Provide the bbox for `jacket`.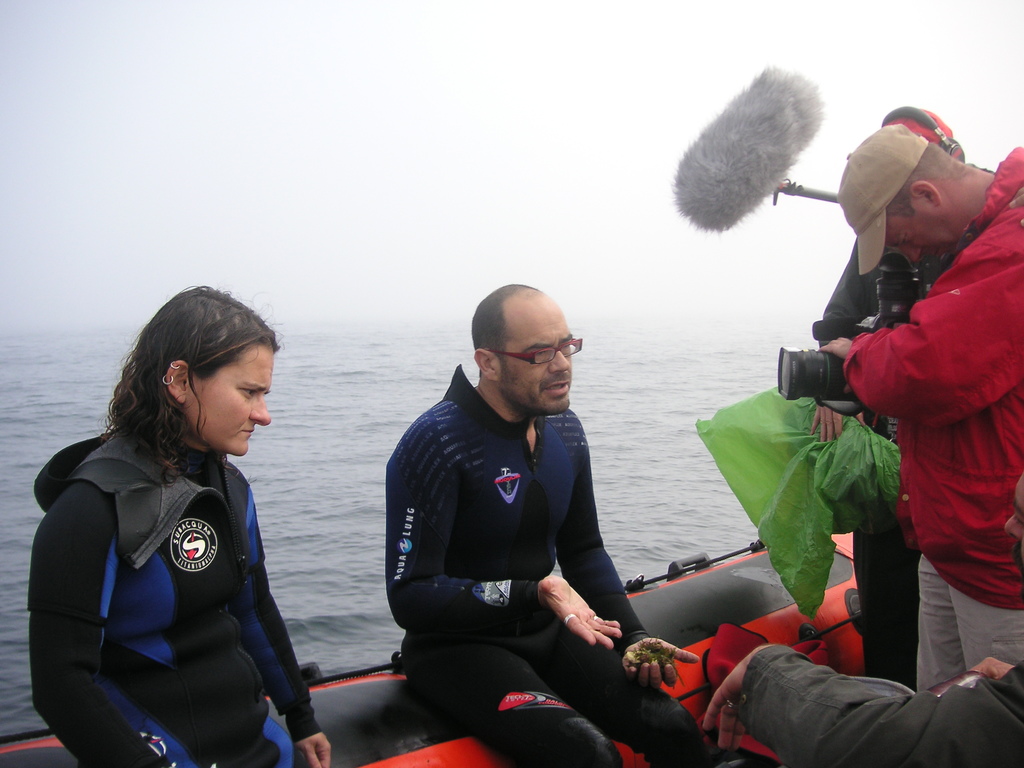
select_region(836, 148, 1023, 610).
